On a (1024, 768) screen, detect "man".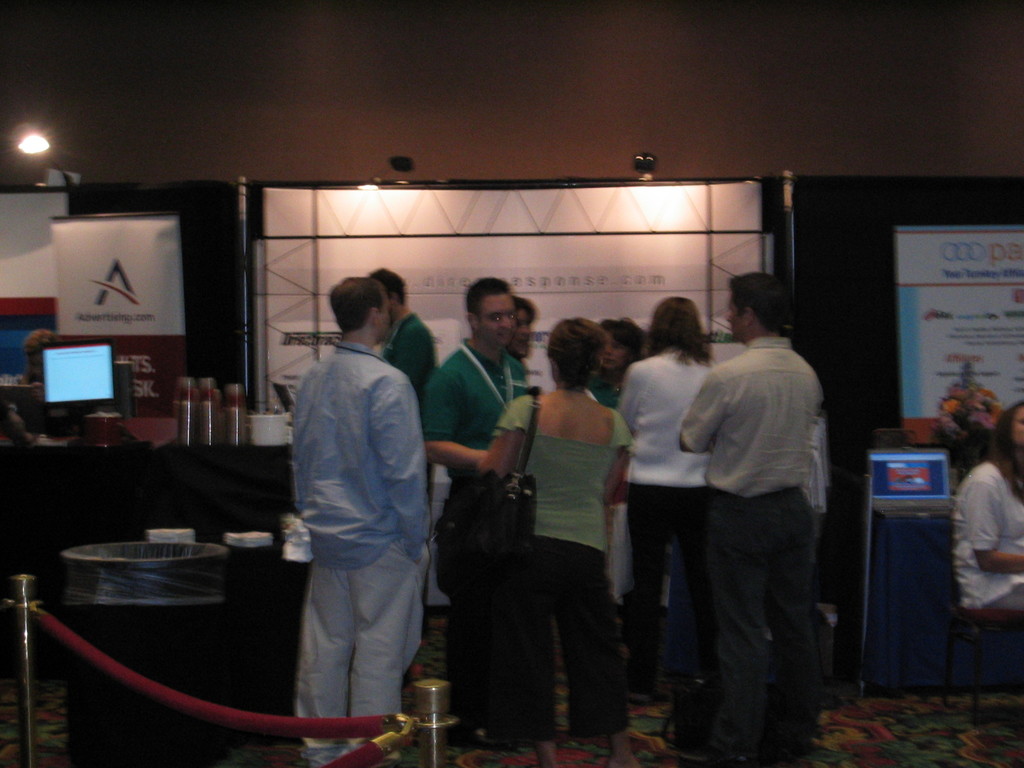
box(678, 269, 824, 767).
